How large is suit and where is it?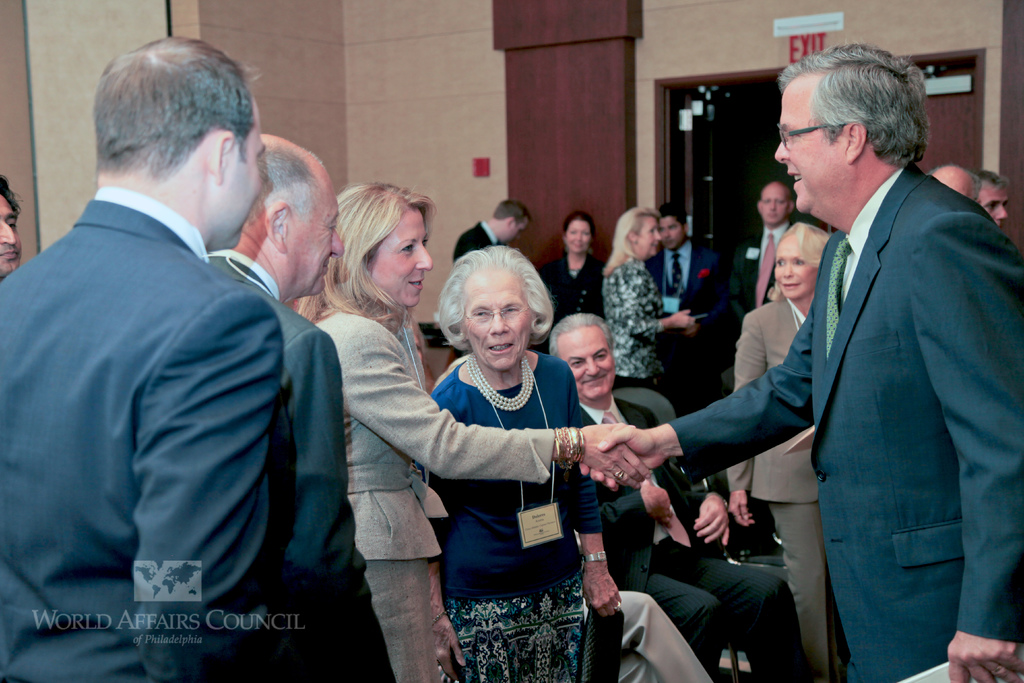
Bounding box: rect(730, 290, 849, 682).
